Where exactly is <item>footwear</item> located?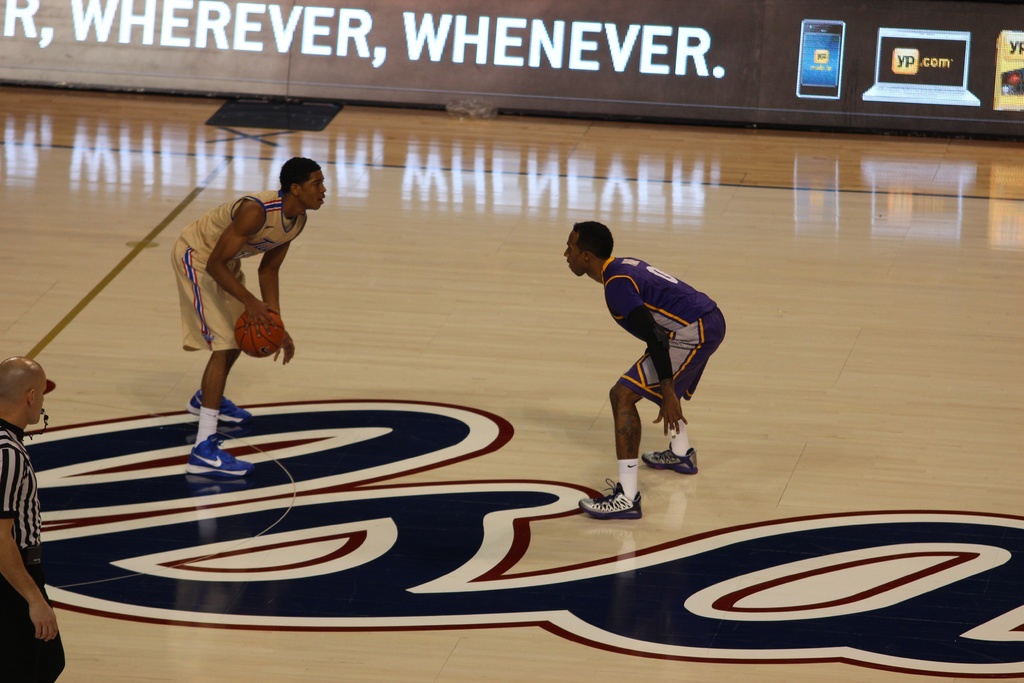
Its bounding box is <box>184,389,253,425</box>.
